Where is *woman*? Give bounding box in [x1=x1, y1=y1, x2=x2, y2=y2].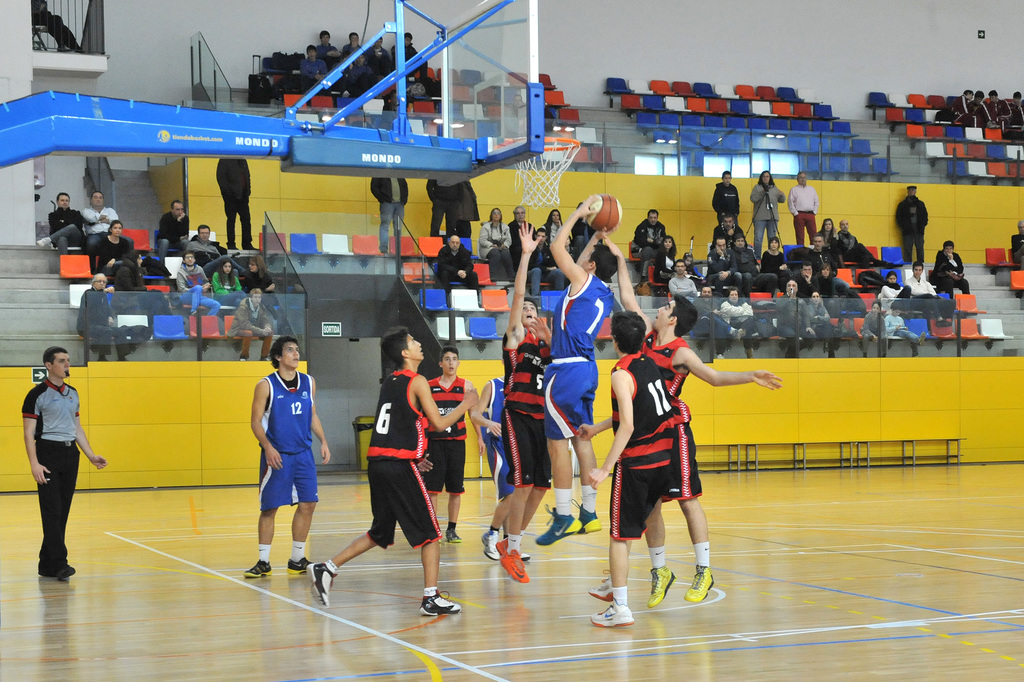
[x1=820, y1=219, x2=840, y2=250].
